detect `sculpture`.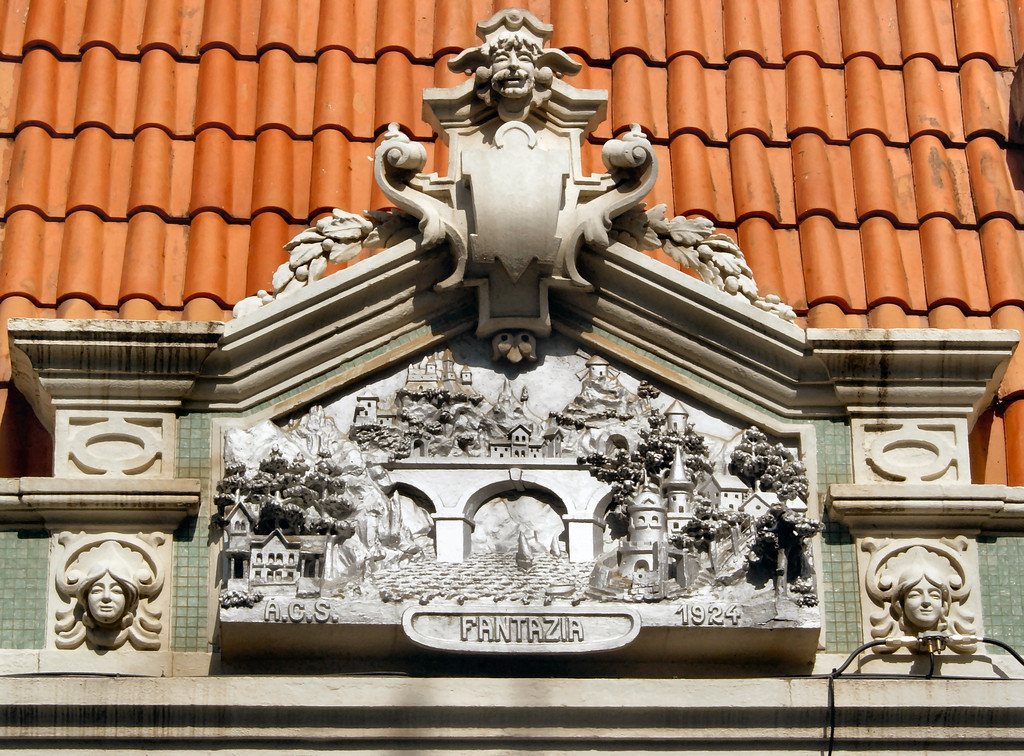
Detected at l=37, t=527, r=175, b=656.
